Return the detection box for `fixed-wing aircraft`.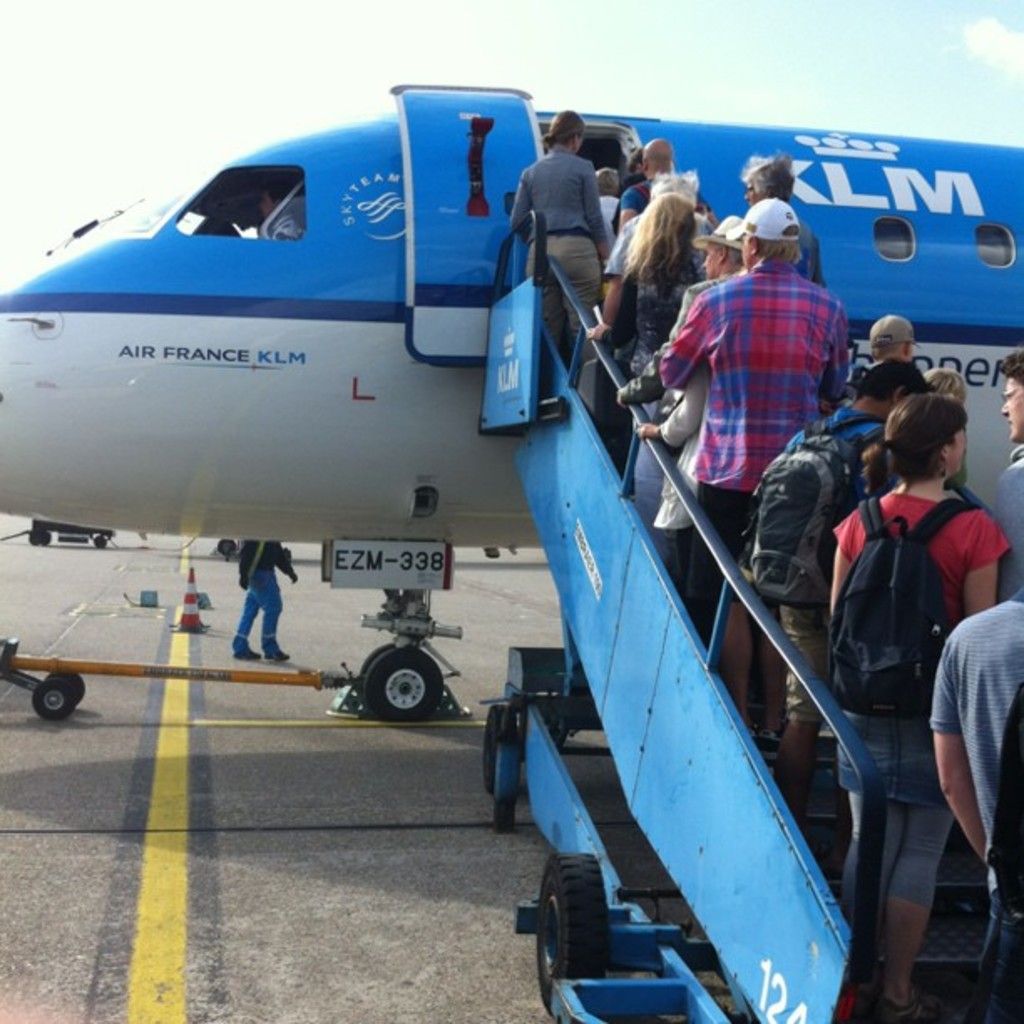
left=0, top=70, right=1022, bottom=733.
